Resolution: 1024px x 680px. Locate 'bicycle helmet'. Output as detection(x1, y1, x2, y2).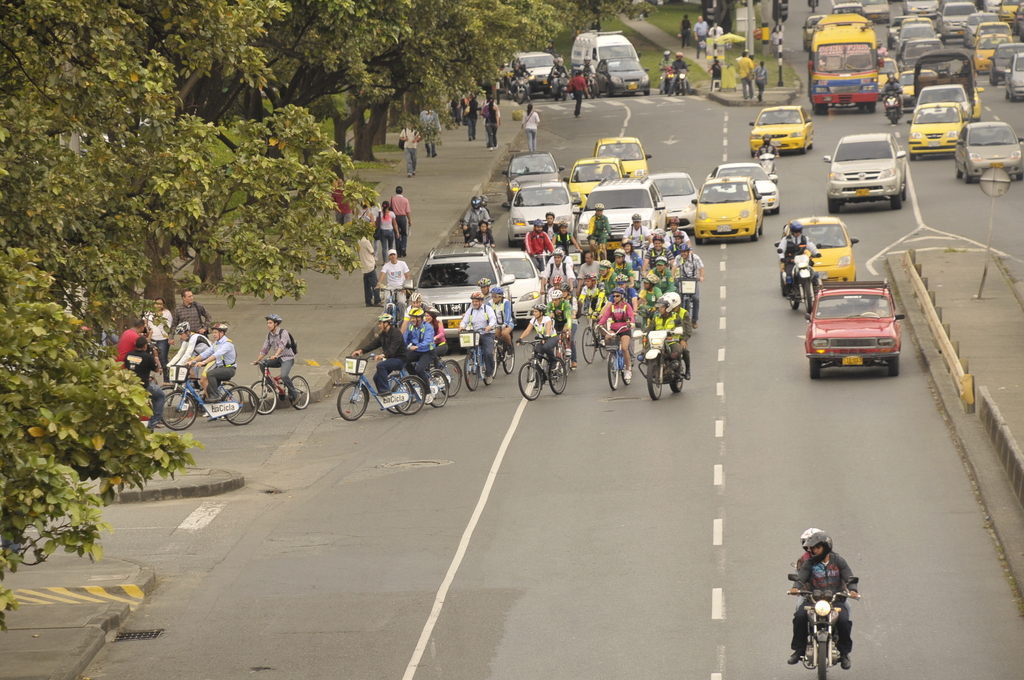
detection(409, 305, 423, 327).
